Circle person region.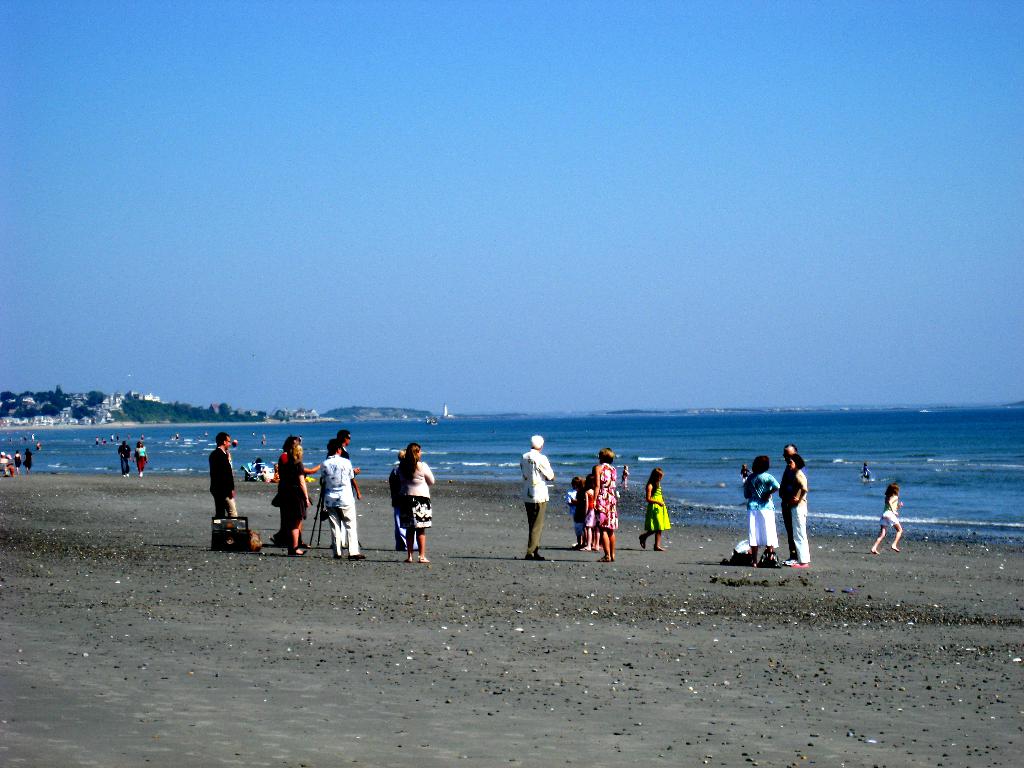
Region: left=273, top=442, right=309, bottom=552.
